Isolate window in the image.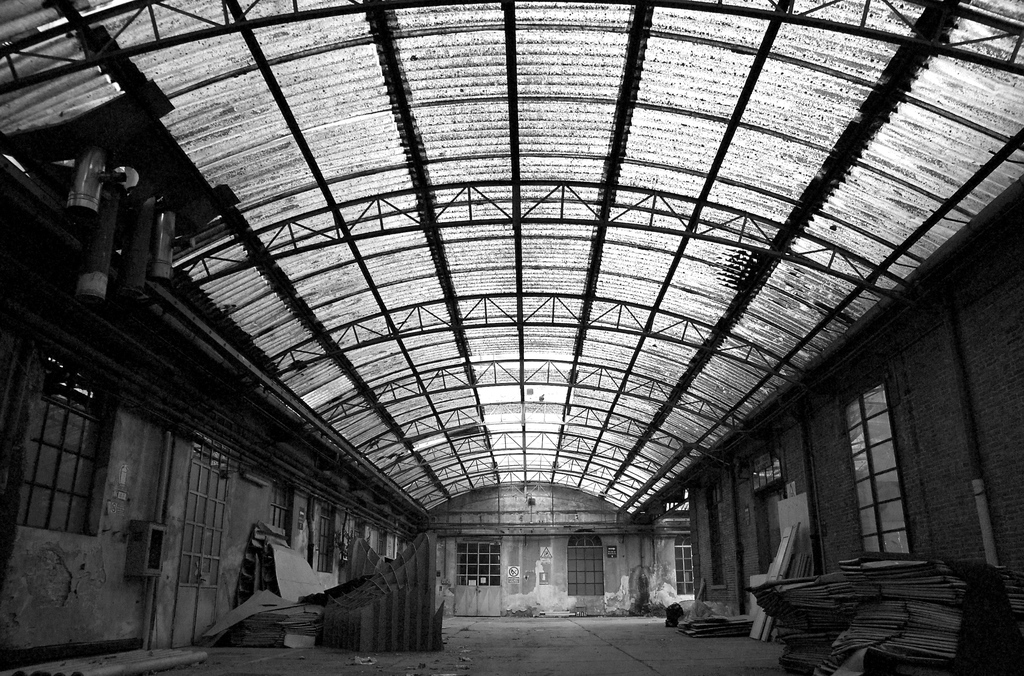
Isolated region: crop(569, 526, 602, 597).
